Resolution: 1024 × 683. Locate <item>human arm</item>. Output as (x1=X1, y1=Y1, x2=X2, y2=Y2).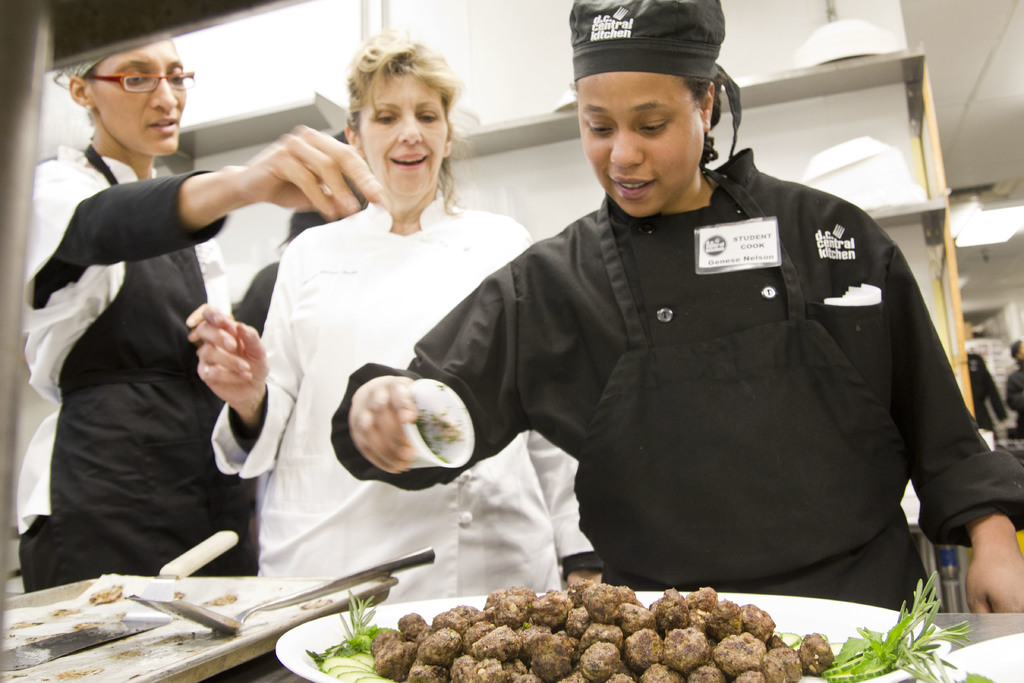
(x1=187, y1=248, x2=302, y2=475).
